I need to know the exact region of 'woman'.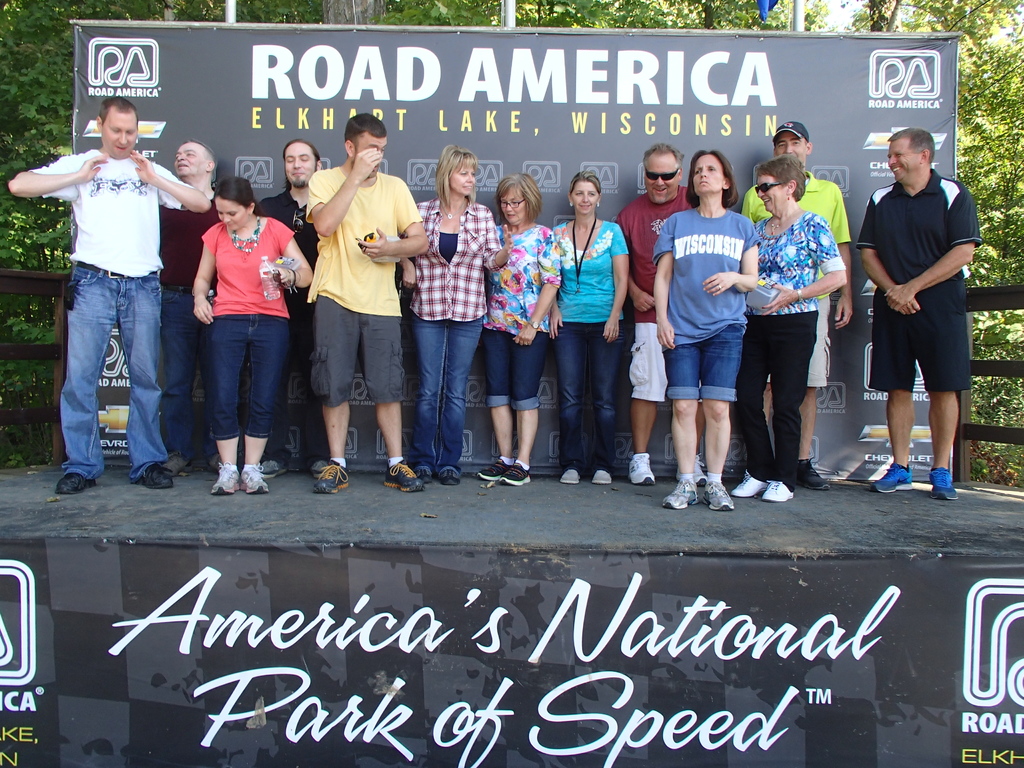
Region: (left=754, top=167, right=861, bottom=493).
